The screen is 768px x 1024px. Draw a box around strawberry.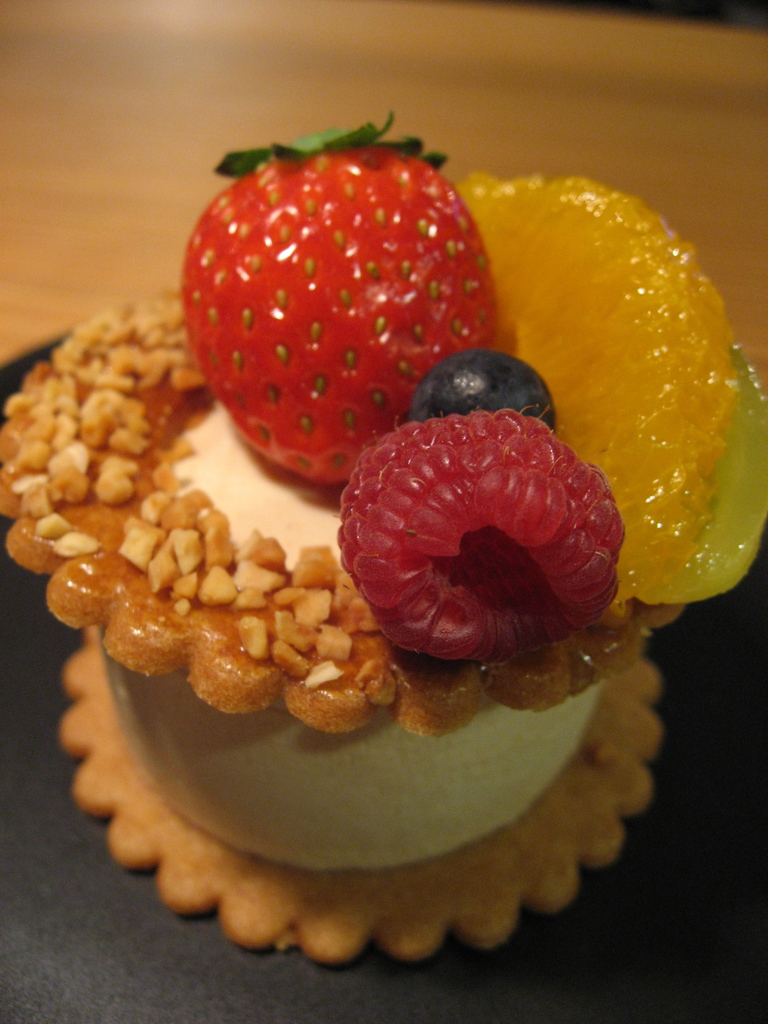
[180, 113, 522, 499].
